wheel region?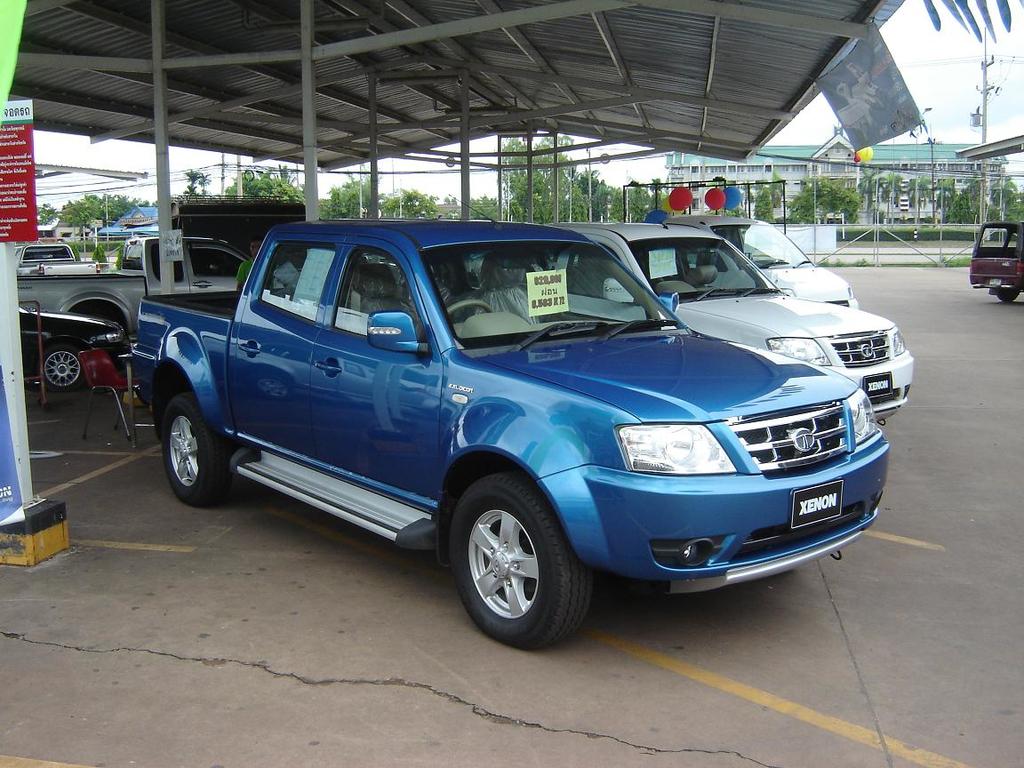
Rect(41, 342, 84, 392)
